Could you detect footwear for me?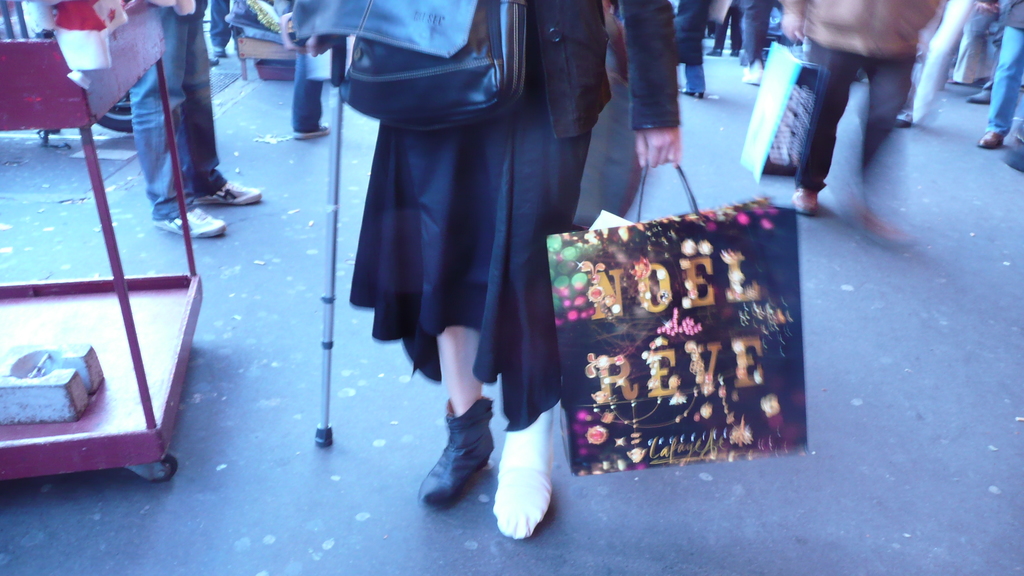
Detection result: bbox=(790, 188, 820, 214).
